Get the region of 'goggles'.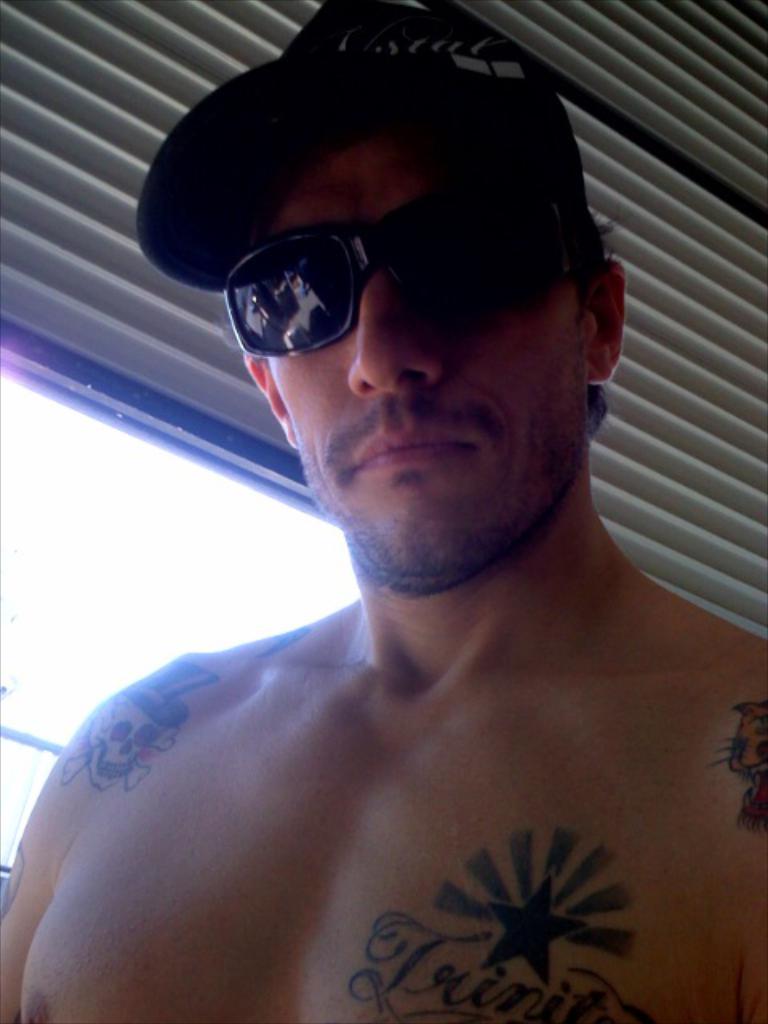
[x1=216, y1=149, x2=587, y2=358].
